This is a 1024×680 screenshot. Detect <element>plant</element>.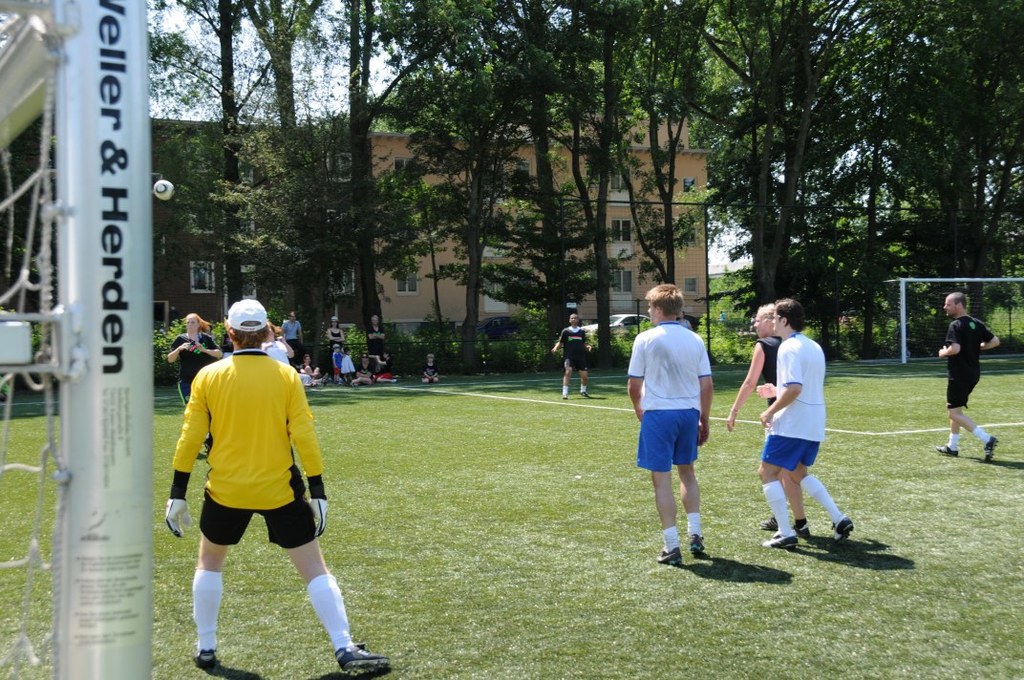
bbox=(202, 118, 347, 314).
